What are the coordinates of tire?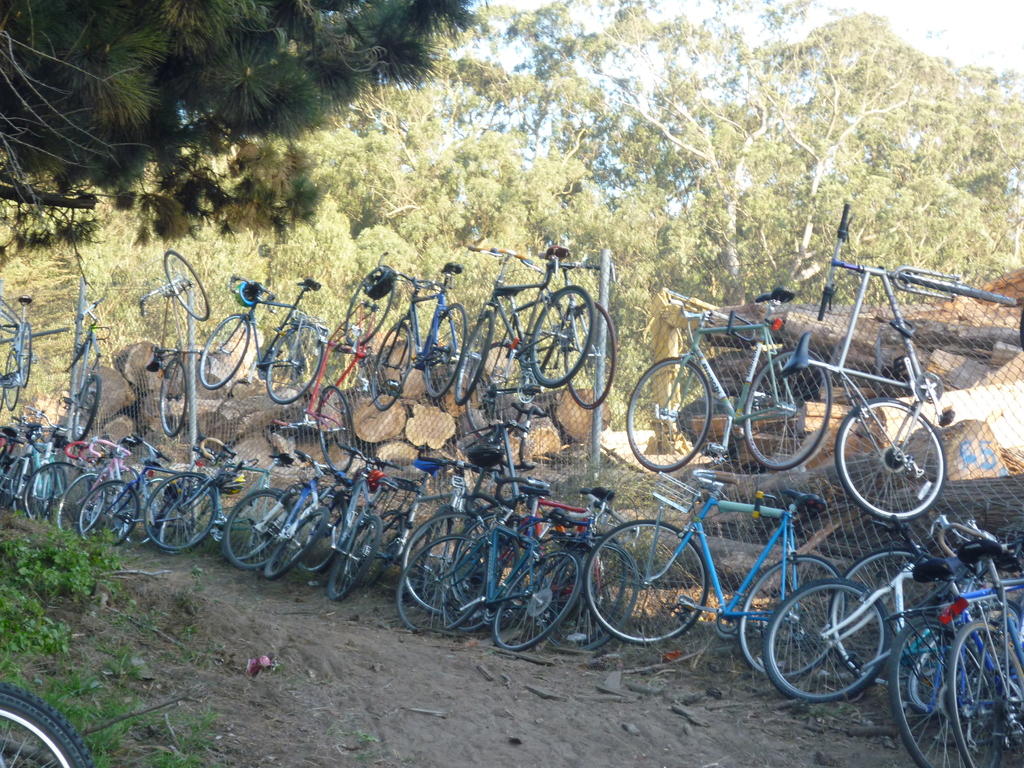
bbox(620, 355, 718, 468).
